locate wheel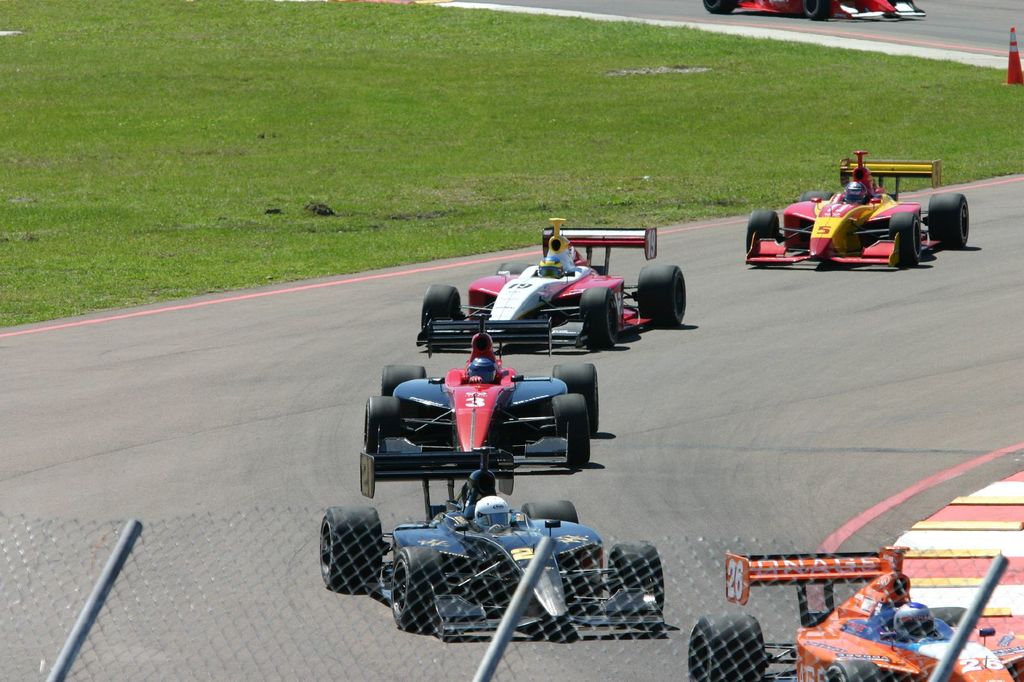
{"left": 799, "top": 191, "right": 831, "bottom": 203}
